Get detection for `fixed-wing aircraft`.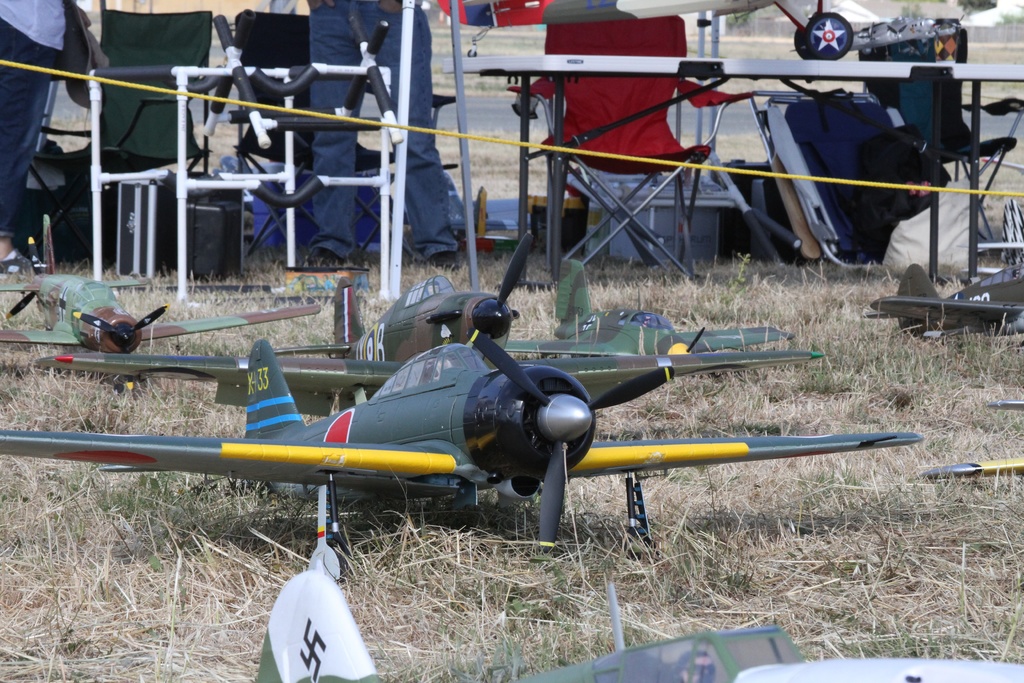
Detection: x1=860, y1=257, x2=1023, y2=332.
